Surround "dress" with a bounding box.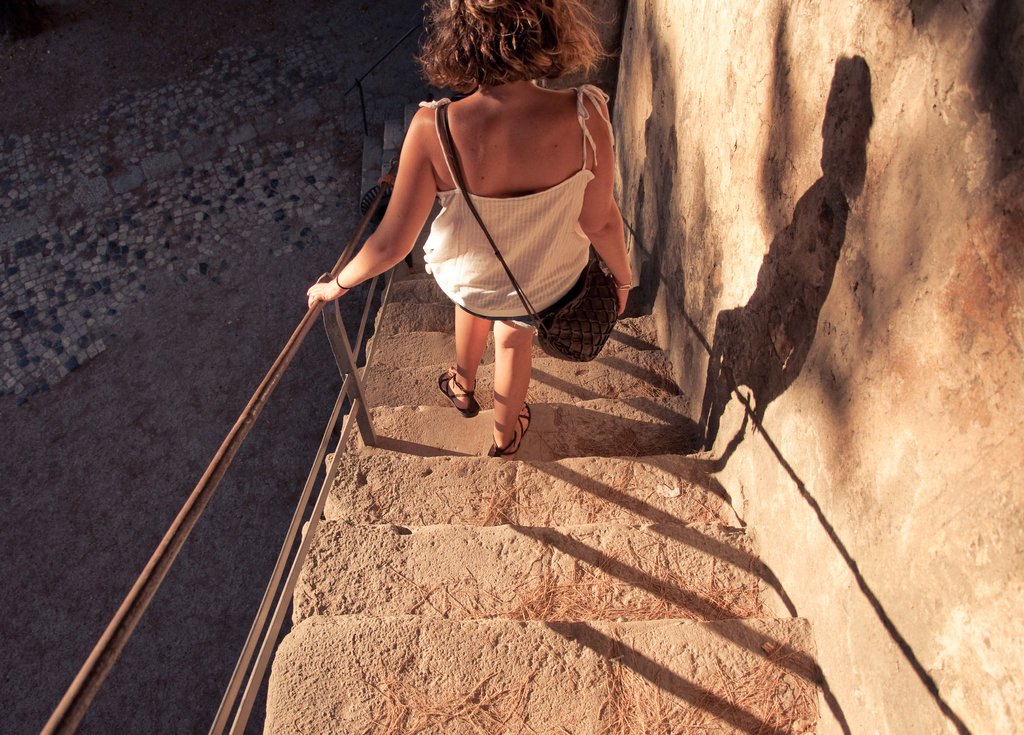
<region>423, 83, 610, 323</region>.
